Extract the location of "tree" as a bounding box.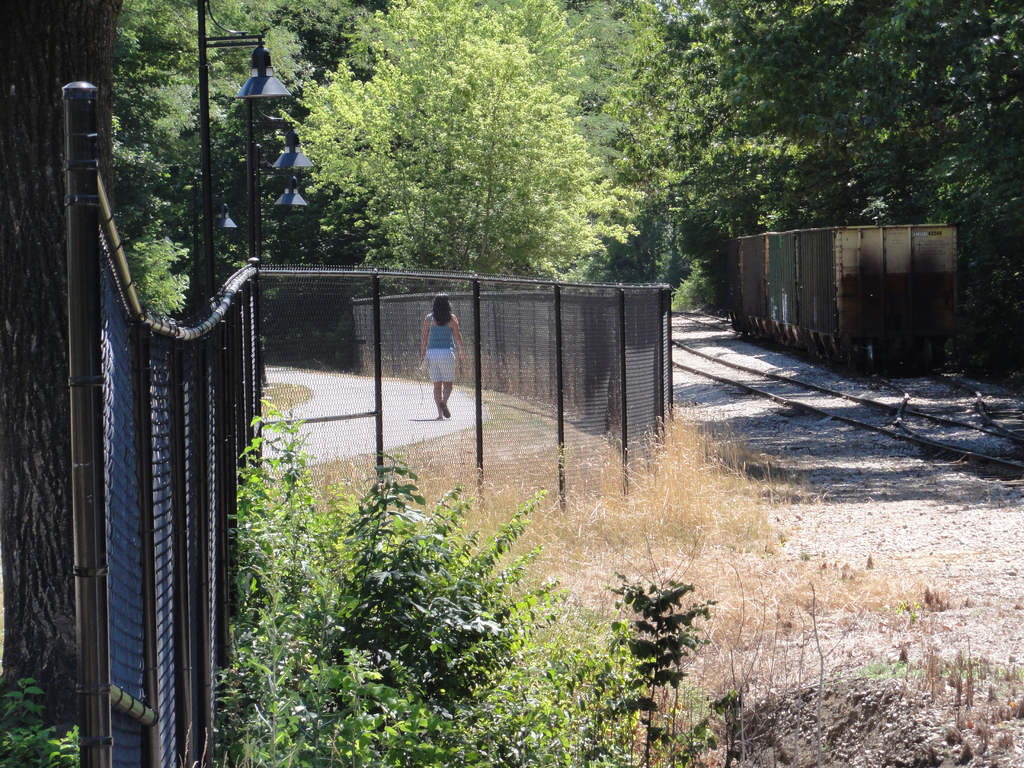
[x1=664, y1=0, x2=1023, y2=259].
